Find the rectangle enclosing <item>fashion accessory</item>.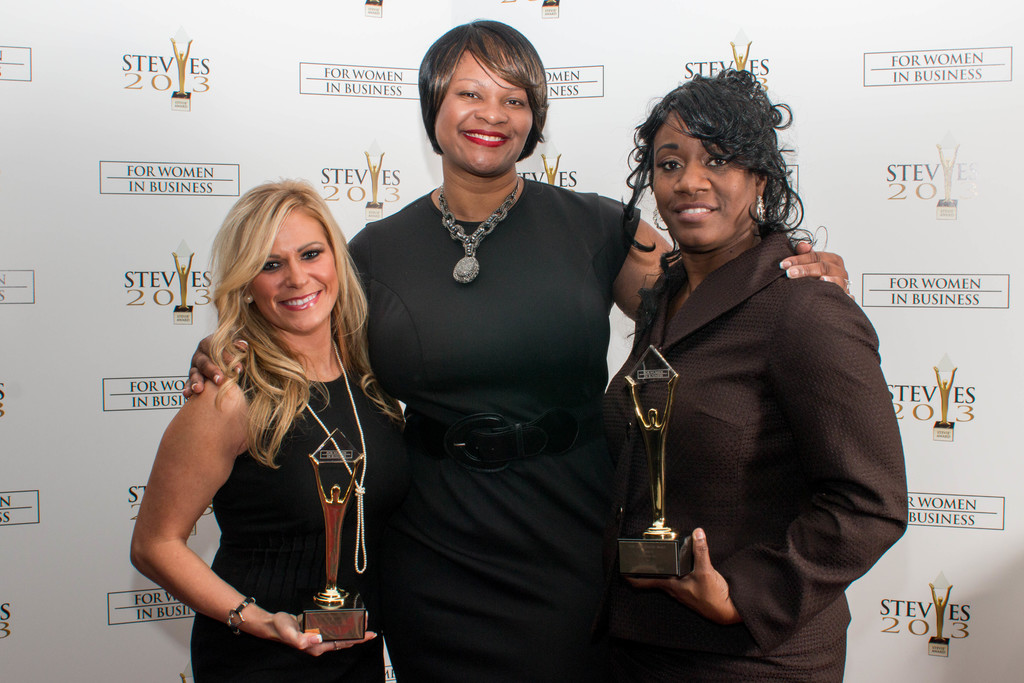
[left=436, top=181, right=522, bottom=285].
